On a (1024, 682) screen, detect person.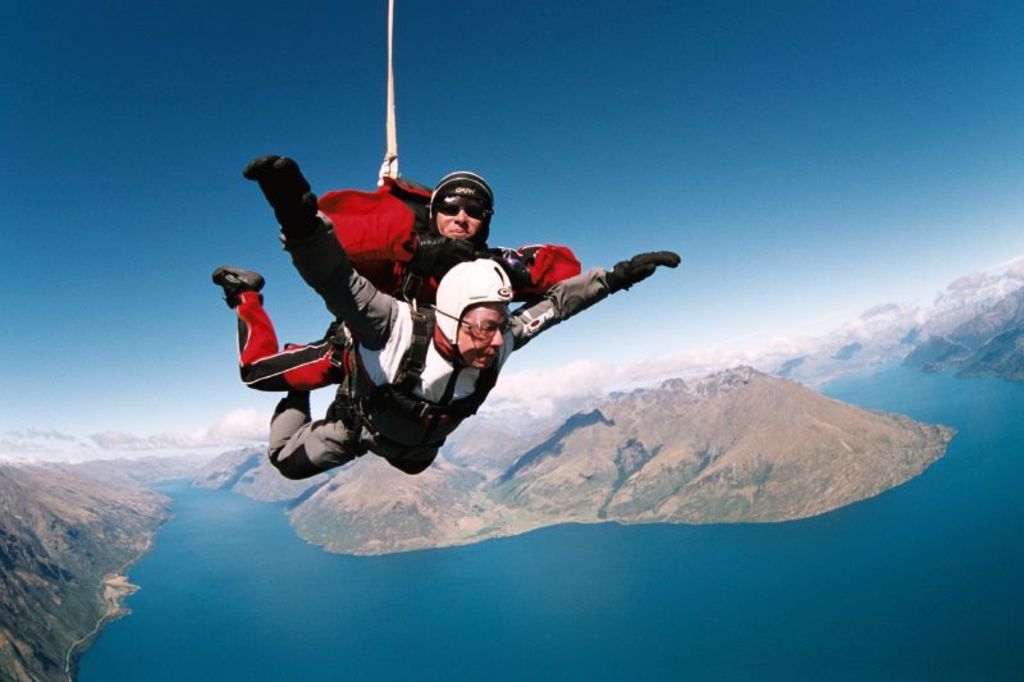
region(211, 168, 585, 389).
